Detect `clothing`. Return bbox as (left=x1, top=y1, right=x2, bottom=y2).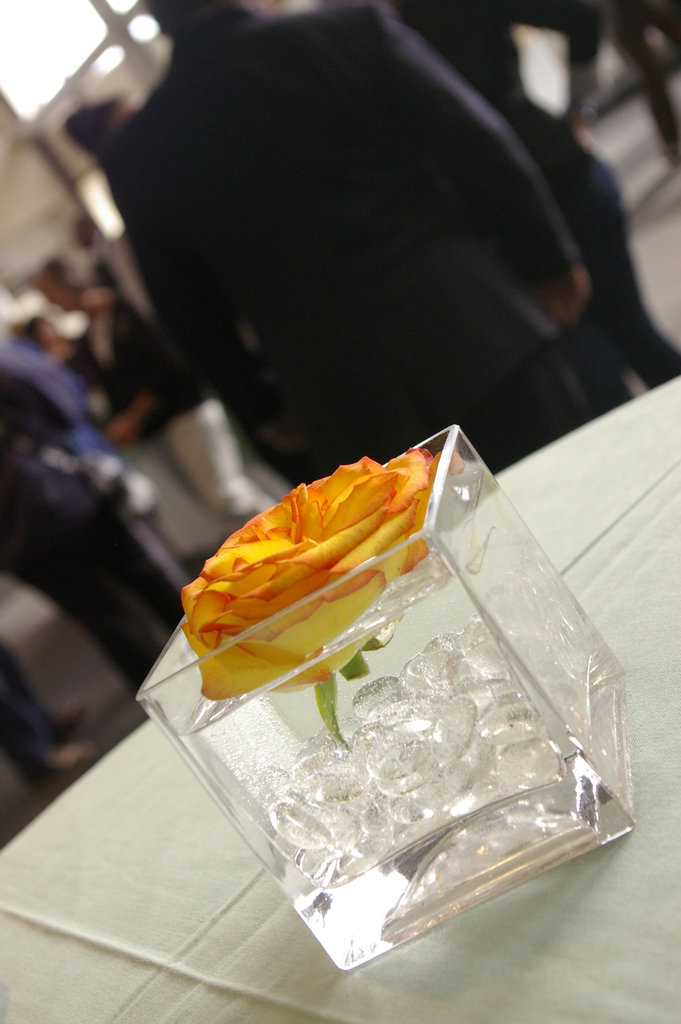
(left=122, top=0, right=618, bottom=500).
